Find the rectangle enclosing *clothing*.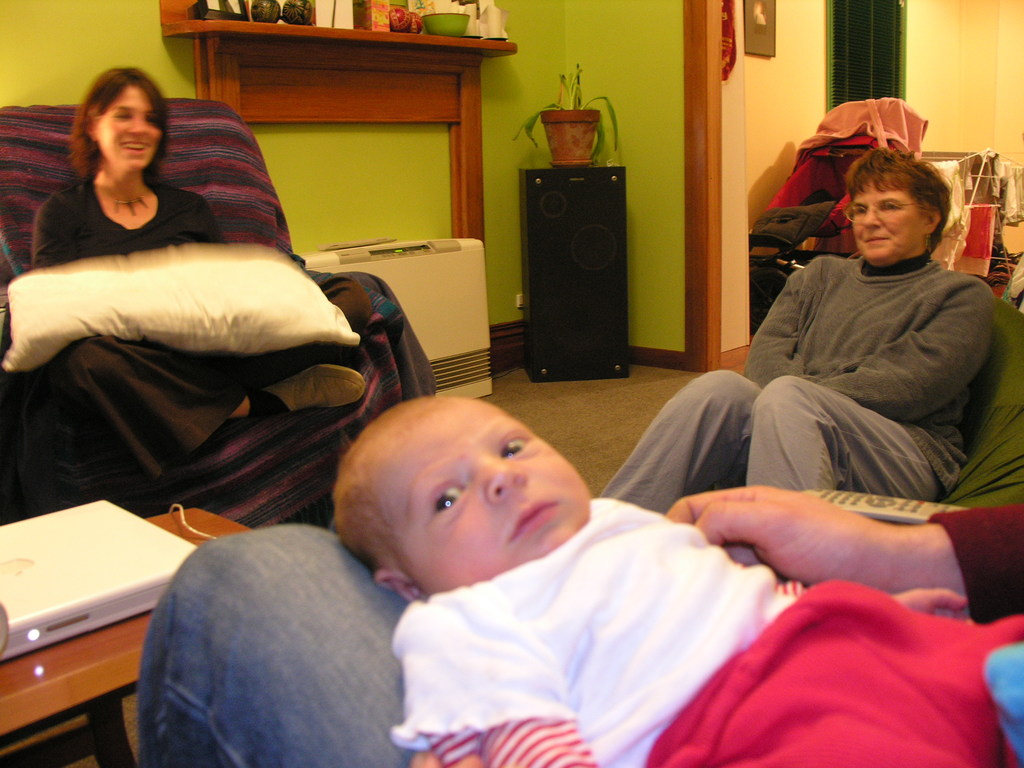
602/250/1004/511.
